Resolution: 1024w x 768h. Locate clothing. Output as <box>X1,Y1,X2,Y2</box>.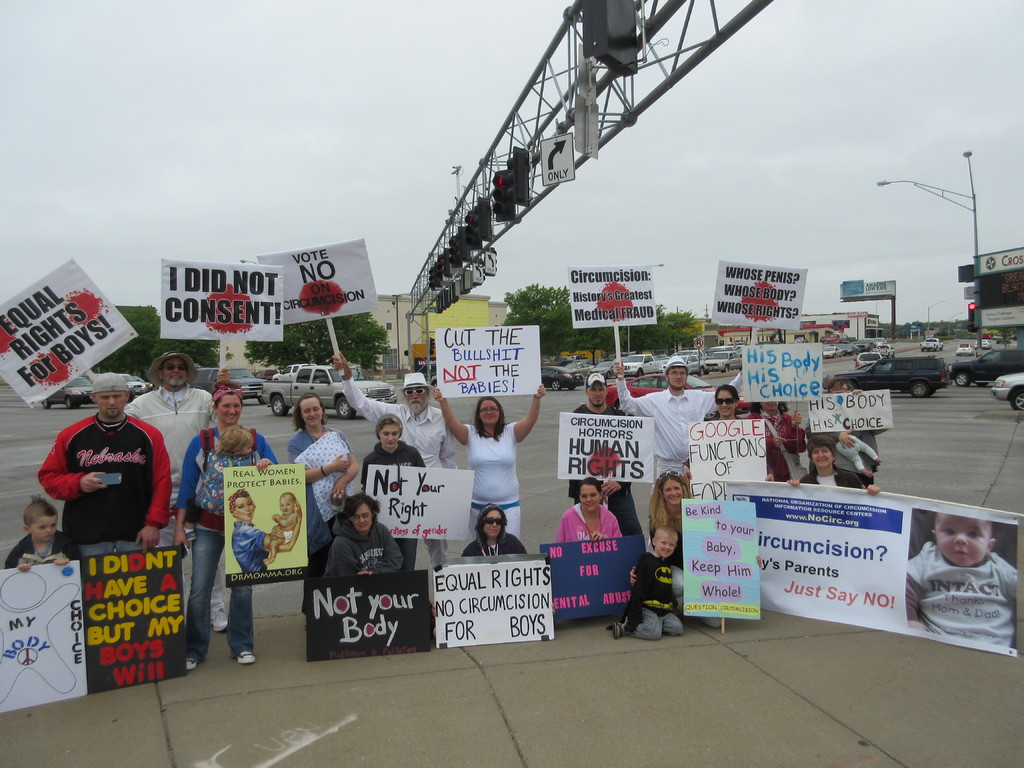
<box>323,520,402,568</box>.
